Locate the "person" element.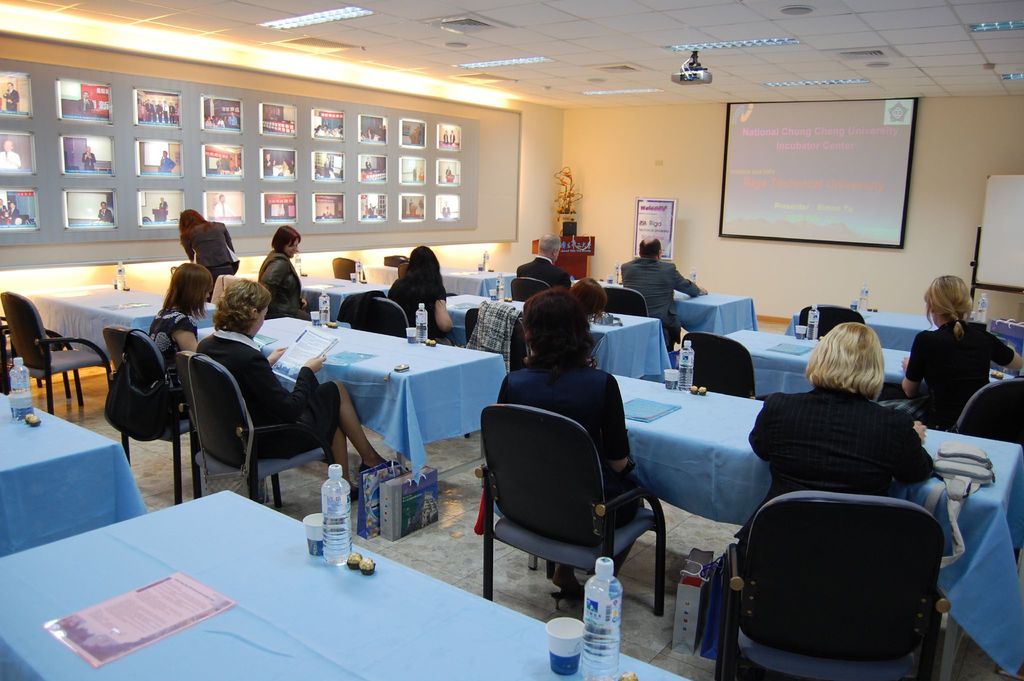
Element bbox: l=511, t=238, r=573, b=297.
